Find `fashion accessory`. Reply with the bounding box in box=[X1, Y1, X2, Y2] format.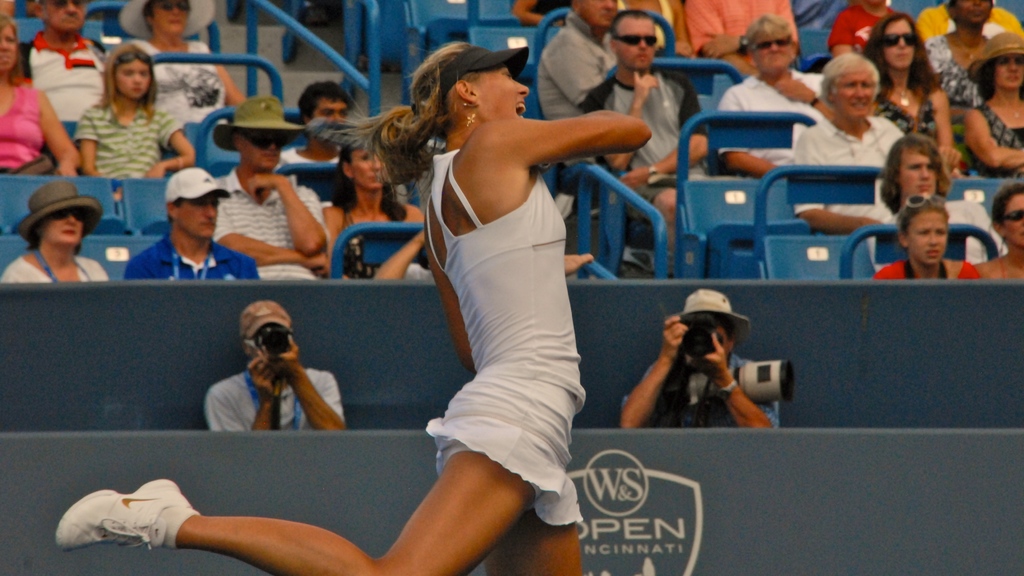
box=[1004, 211, 1023, 217].
